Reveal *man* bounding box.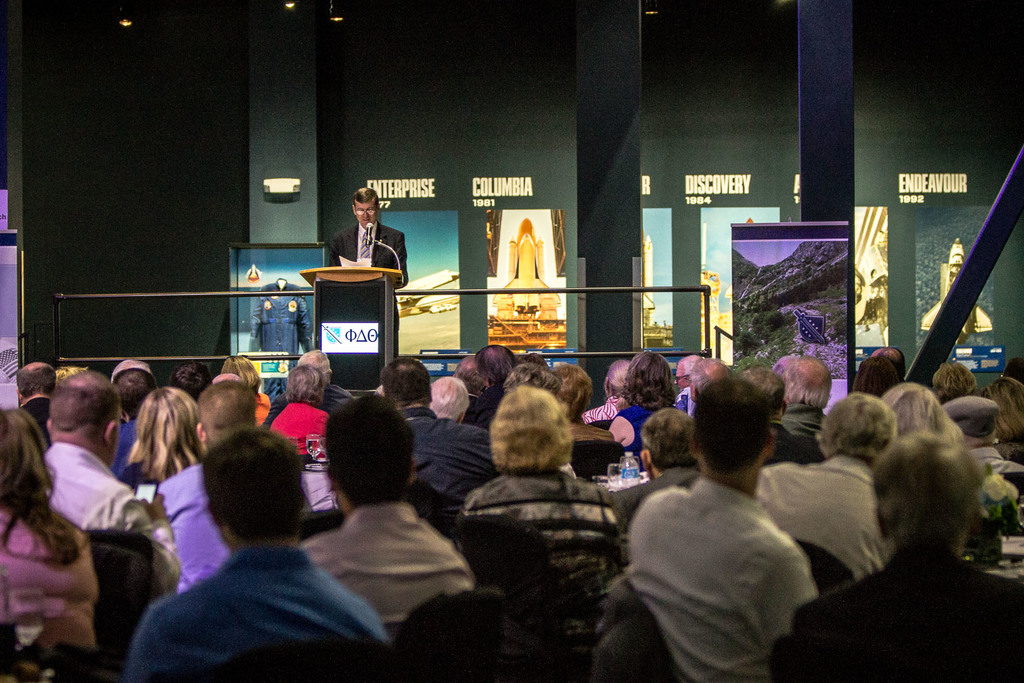
Revealed: x1=942, y1=394, x2=1023, y2=516.
